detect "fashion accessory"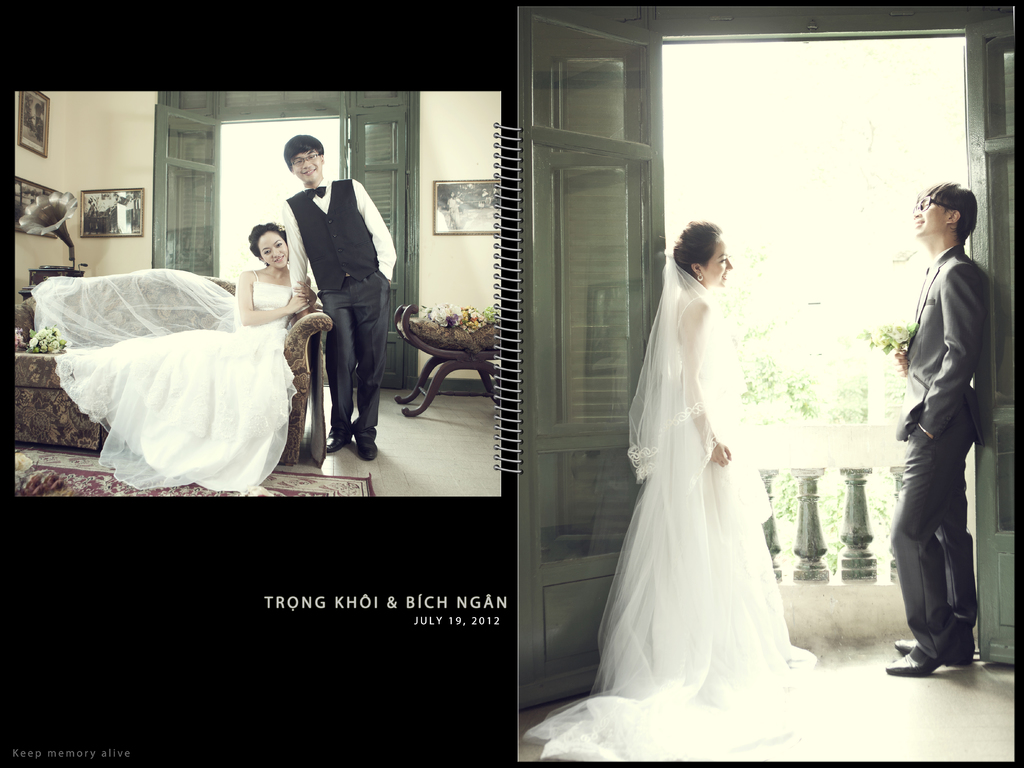
915,197,941,212
